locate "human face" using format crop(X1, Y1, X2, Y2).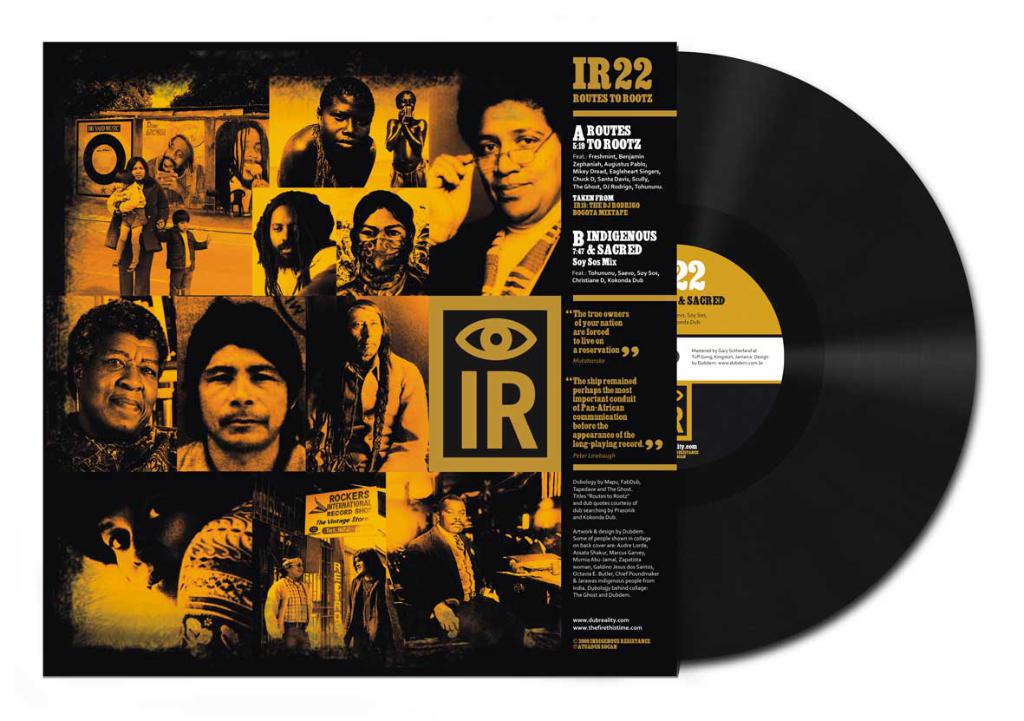
crop(467, 97, 564, 220).
